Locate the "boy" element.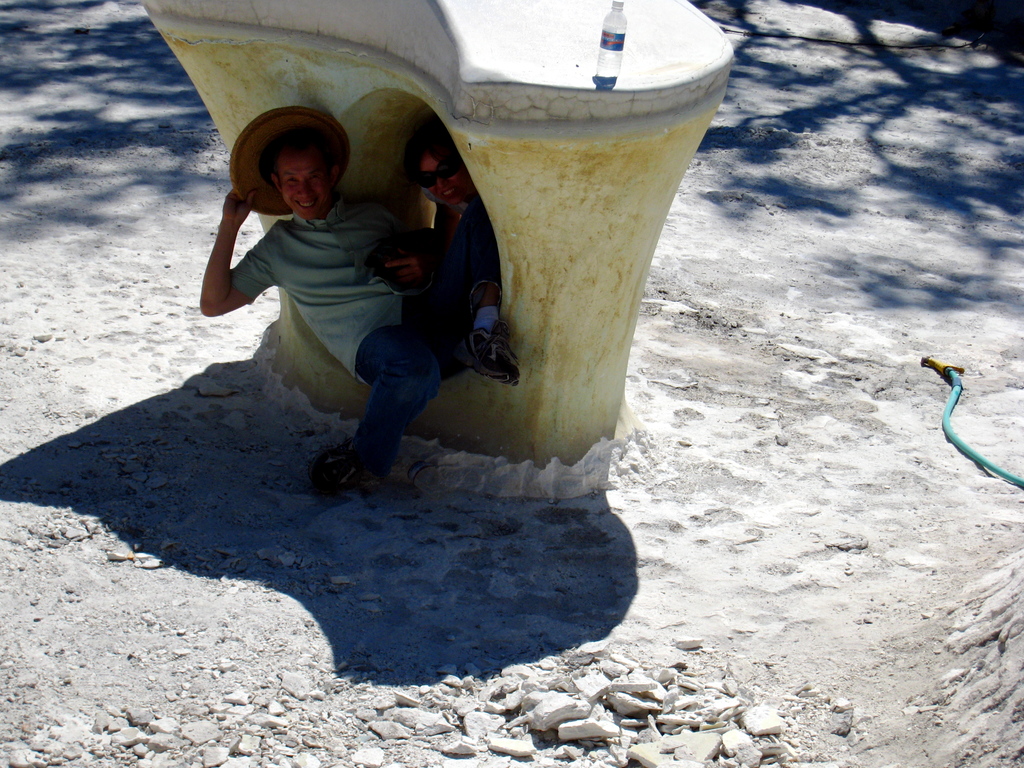
Element bbox: bbox=(211, 110, 458, 457).
